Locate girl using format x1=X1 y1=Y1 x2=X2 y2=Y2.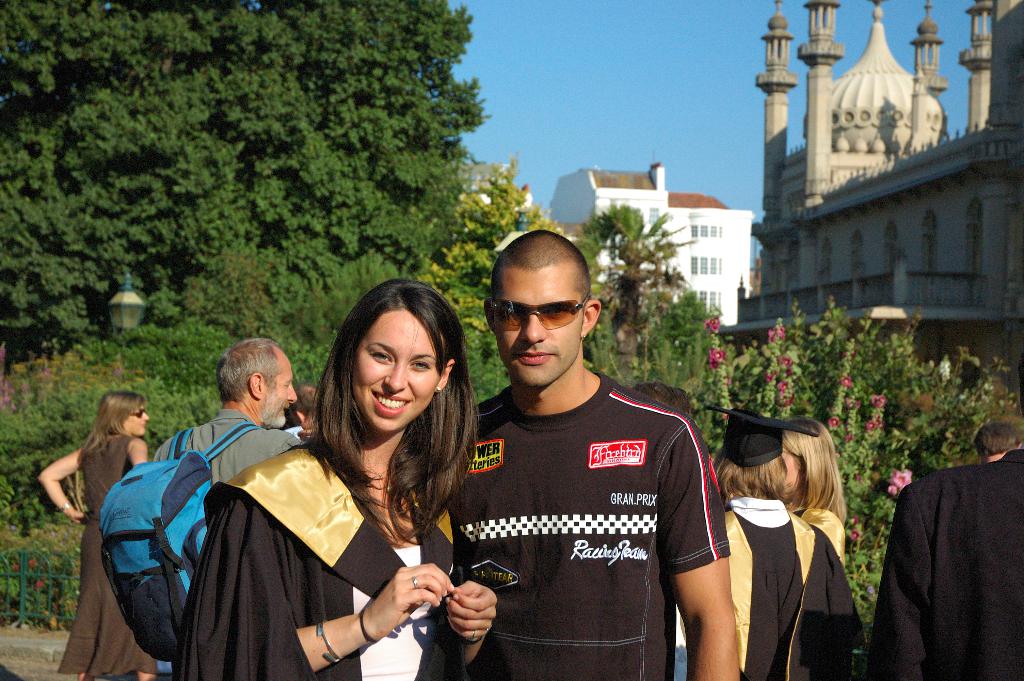
x1=718 y1=407 x2=861 y2=680.
